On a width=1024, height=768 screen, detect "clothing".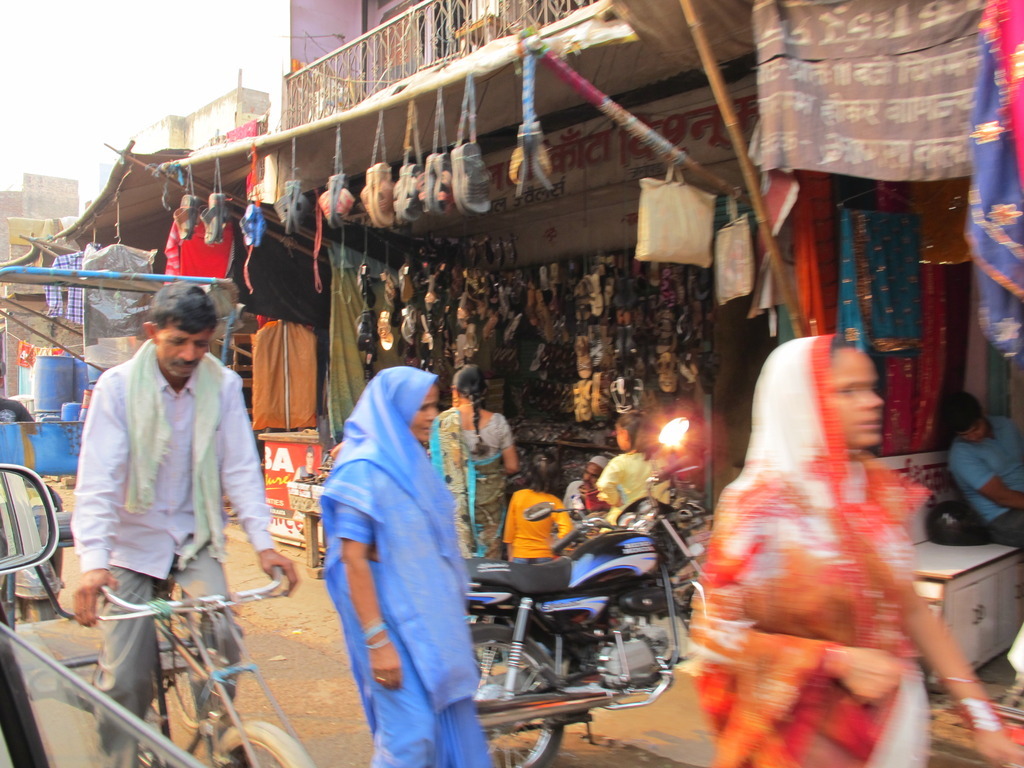
select_region(314, 328, 477, 754).
